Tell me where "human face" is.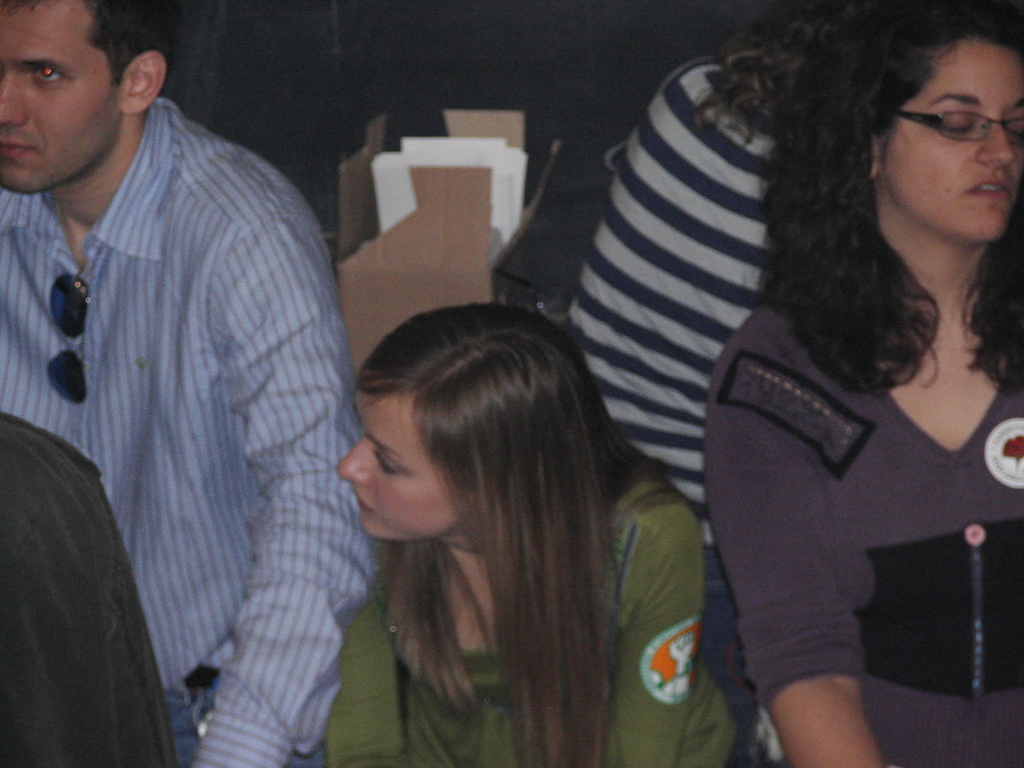
"human face" is at 337/388/453/541.
